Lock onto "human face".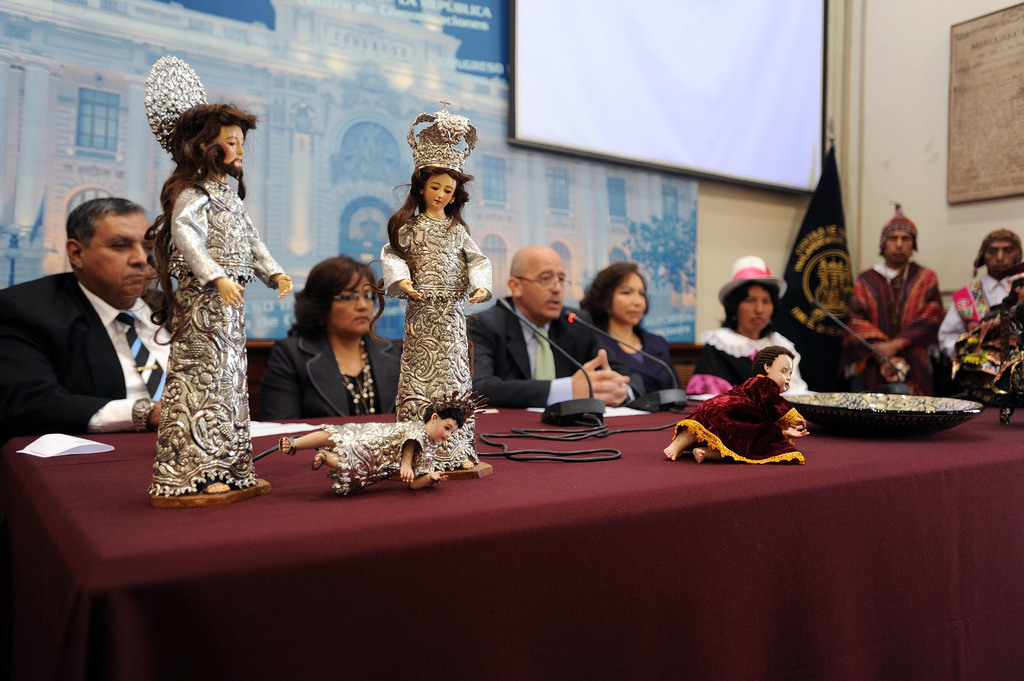
Locked: [left=738, top=287, right=774, bottom=329].
